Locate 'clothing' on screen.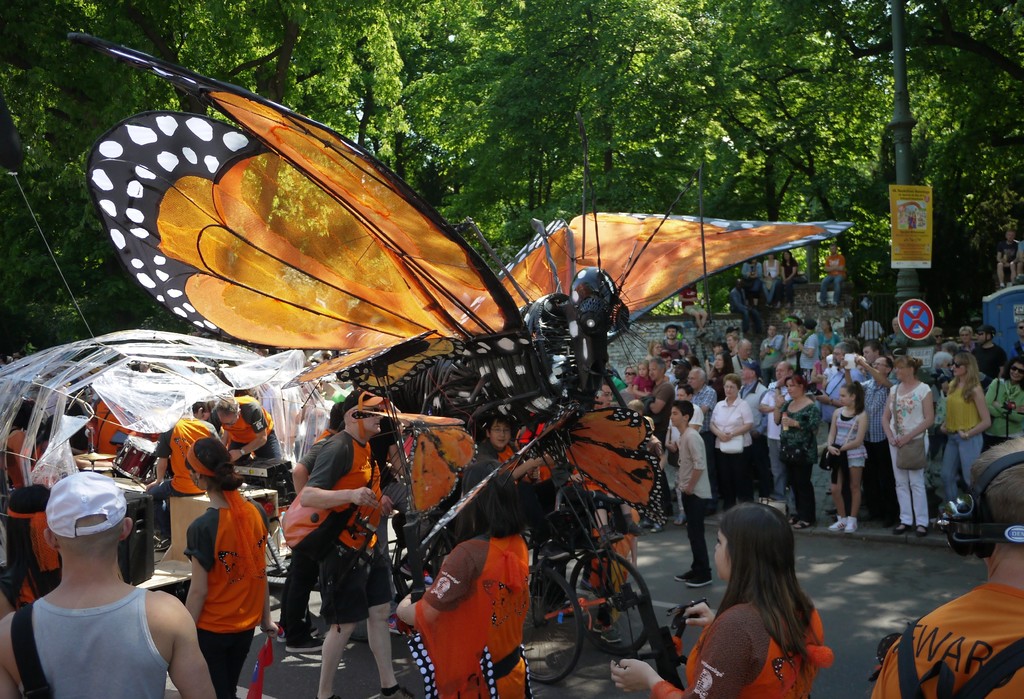
On screen at [180,490,271,698].
